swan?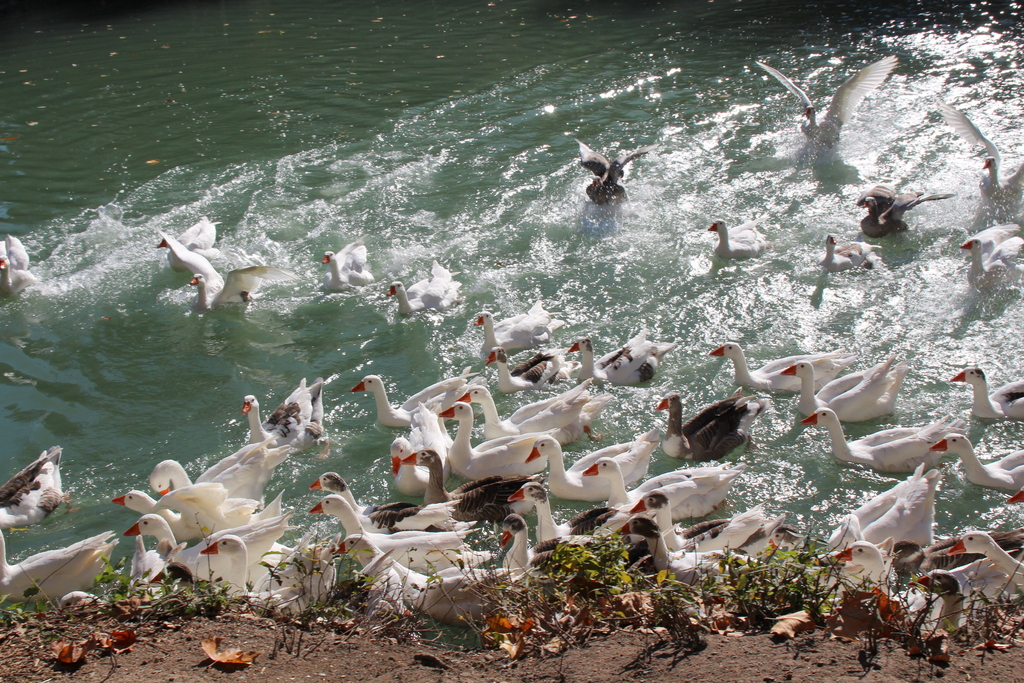
left=386, top=259, right=460, bottom=316
